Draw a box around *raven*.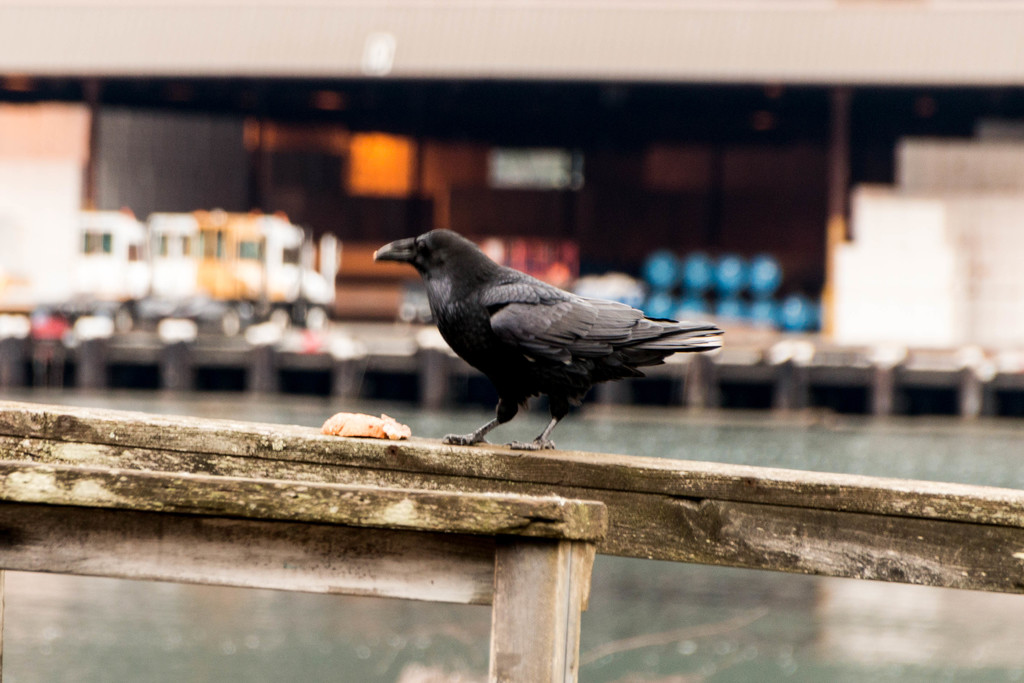
(left=374, top=227, right=721, bottom=447).
